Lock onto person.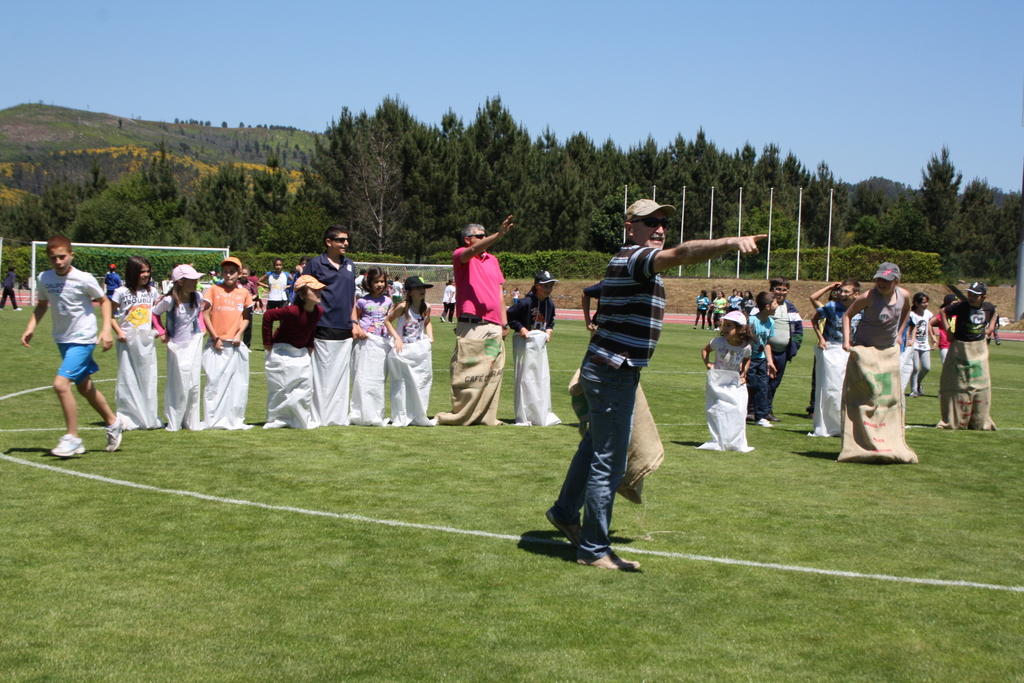
Locked: 301:231:356:429.
